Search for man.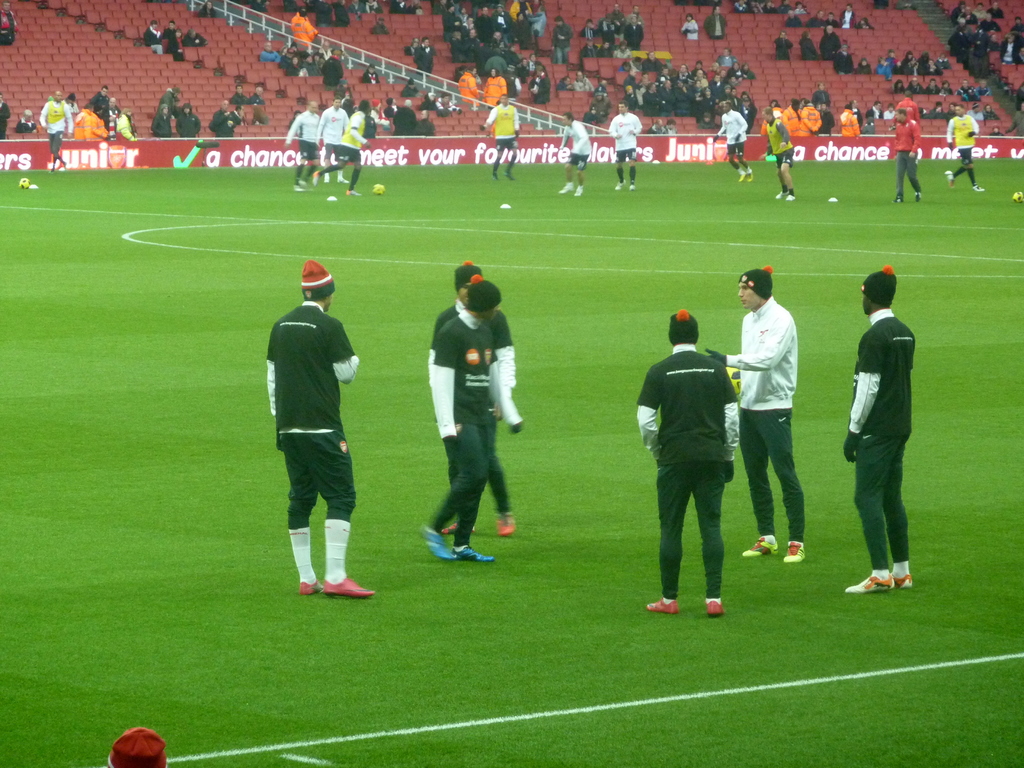
Found at (x1=945, y1=102, x2=988, y2=194).
